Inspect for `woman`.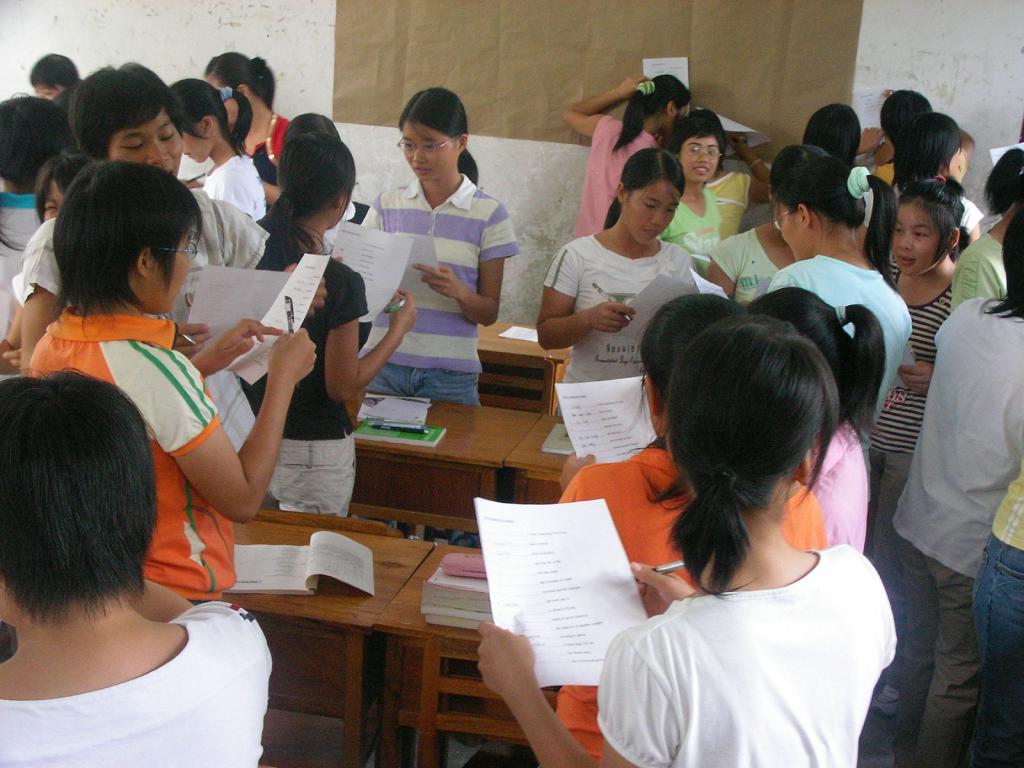
Inspection: bbox=(252, 131, 419, 517).
